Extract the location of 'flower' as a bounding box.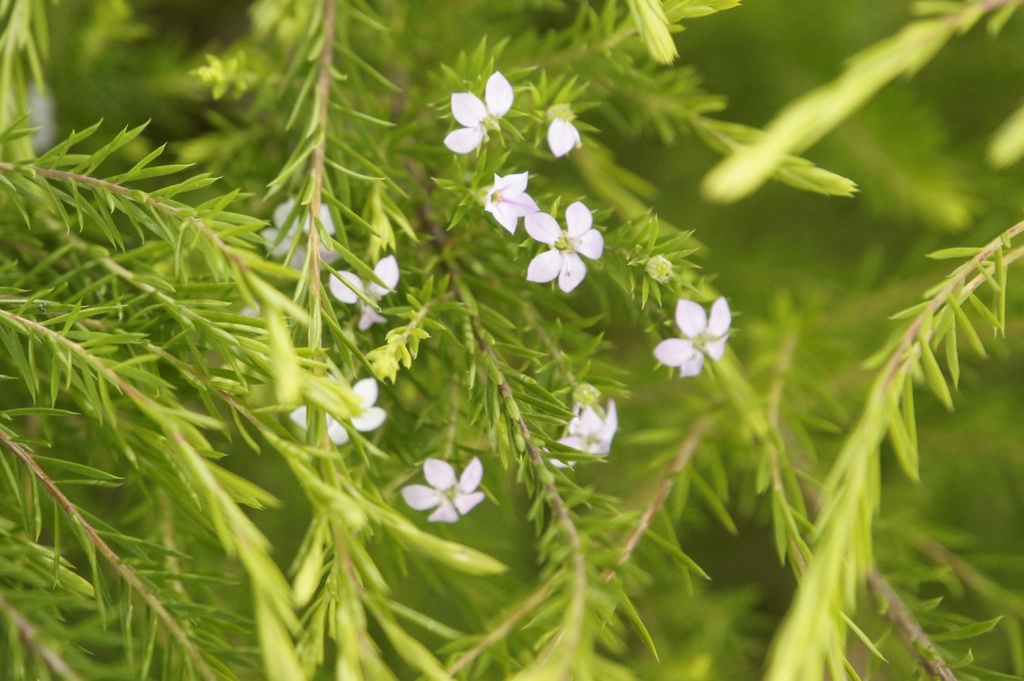
<region>477, 166, 541, 240</region>.
